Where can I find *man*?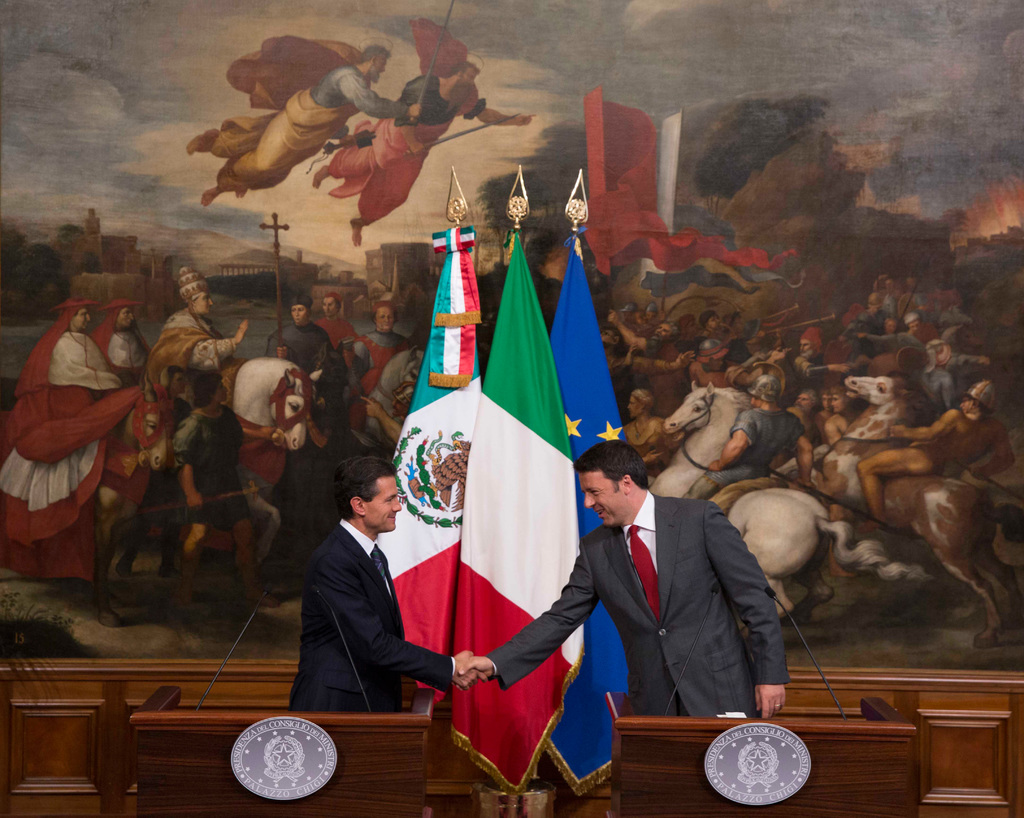
You can find it at <bbox>285, 458, 493, 714</bbox>.
